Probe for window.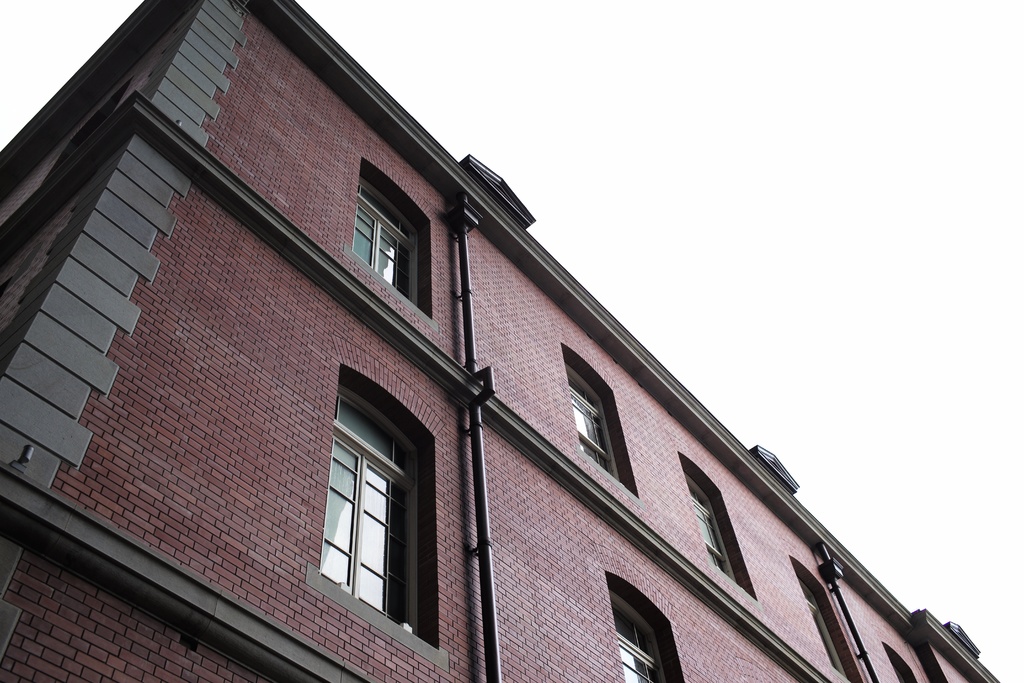
Probe result: bbox=(556, 338, 644, 501).
